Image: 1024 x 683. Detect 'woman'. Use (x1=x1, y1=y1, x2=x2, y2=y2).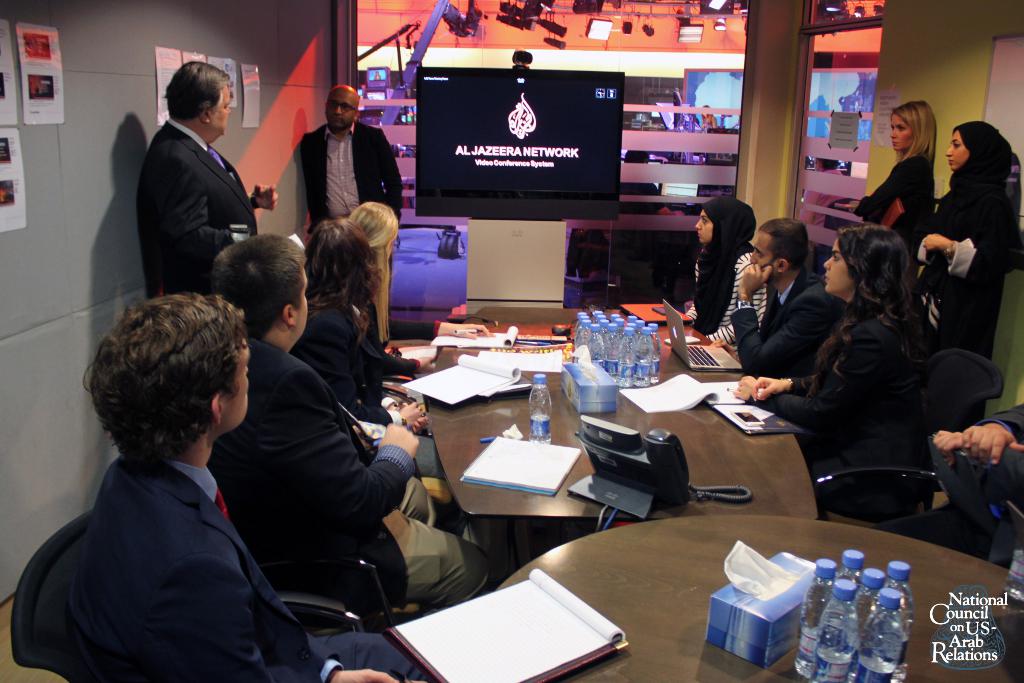
(x1=352, y1=197, x2=440, y2=391).
